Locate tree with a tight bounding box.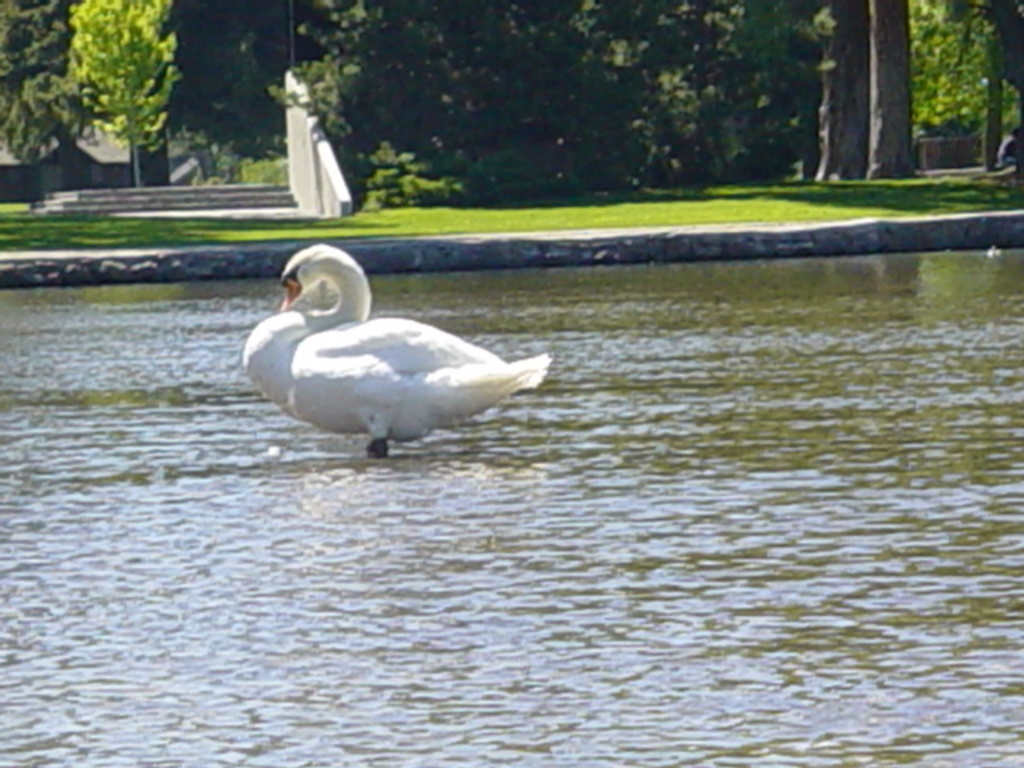
[left=816, top=0, right=869, bottom=189].
